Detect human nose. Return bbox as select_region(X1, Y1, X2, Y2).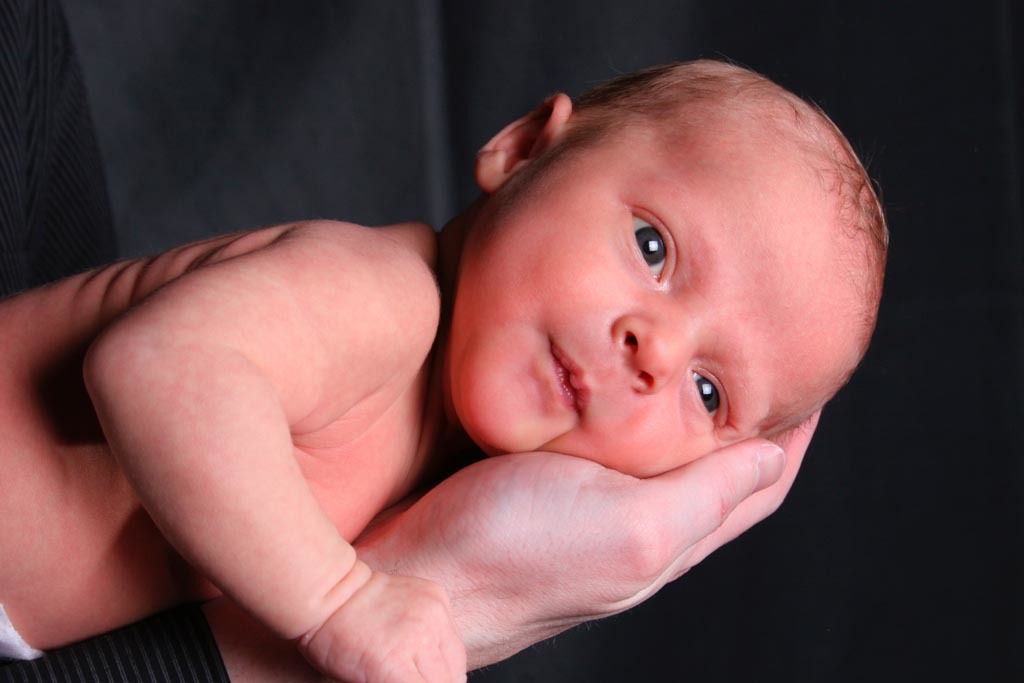
select_region(619, 316, 691, 395).
